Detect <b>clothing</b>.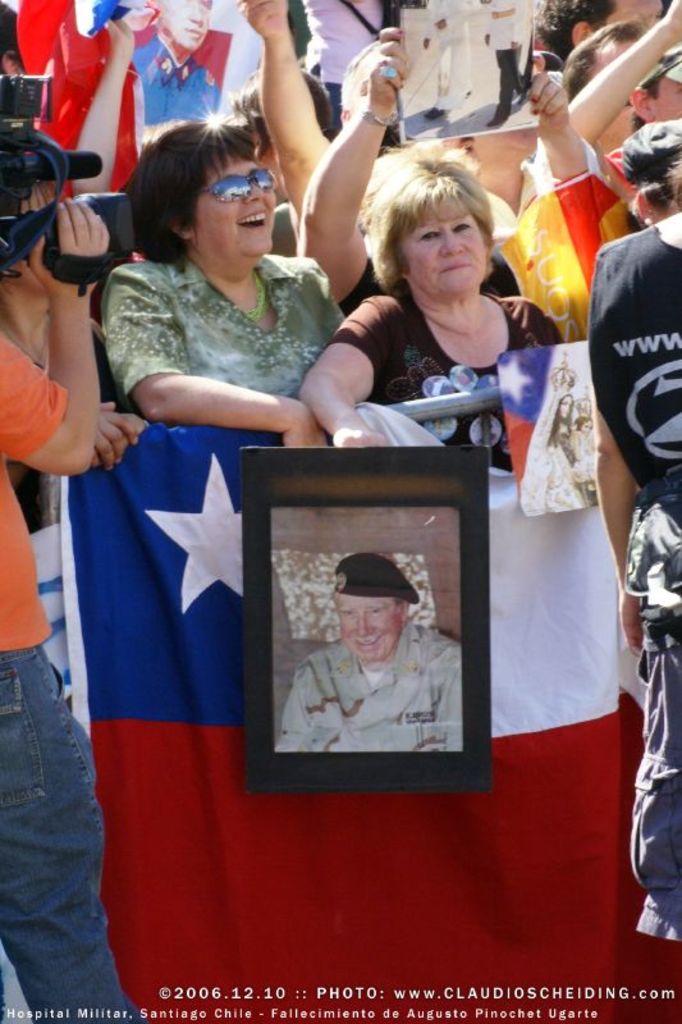
Detected at 421,0,479,110.
